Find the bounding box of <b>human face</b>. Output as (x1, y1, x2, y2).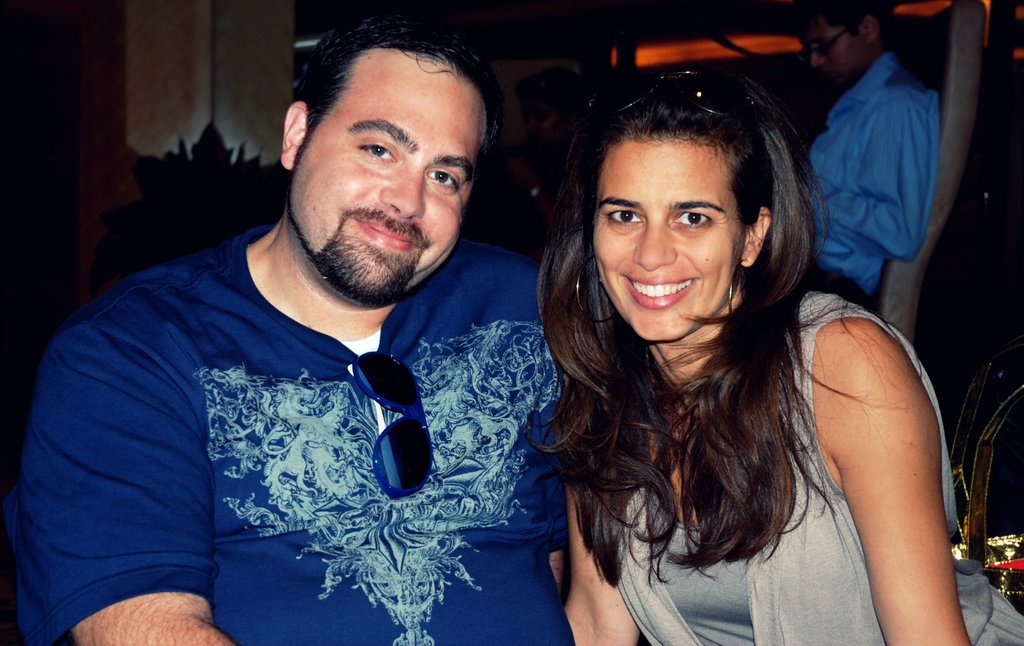
(809, 25, 868, 85).
